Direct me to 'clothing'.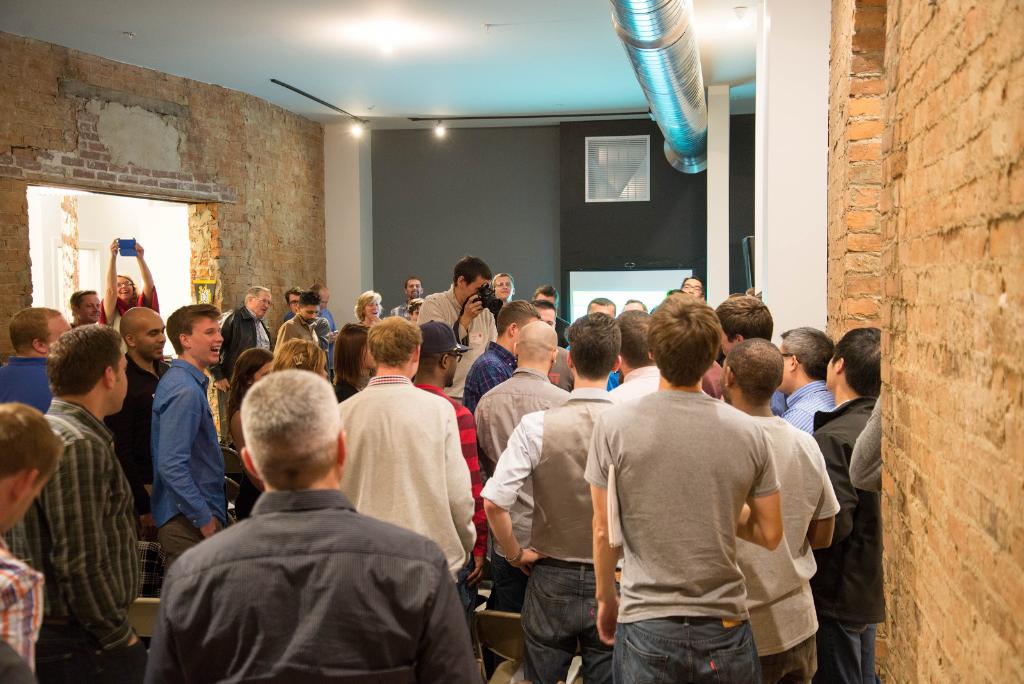
Direction: bbox(1, 349, 56, 428).
